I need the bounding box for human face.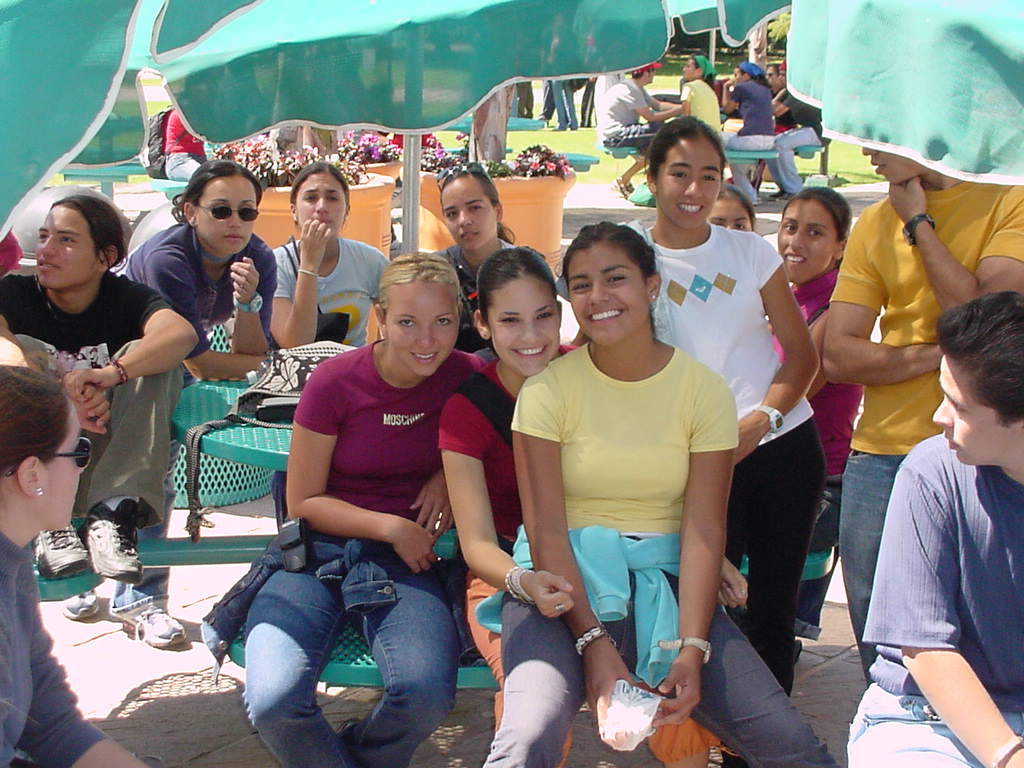
Here it is: x1=643, y1=69, x2=654, y2=82.
